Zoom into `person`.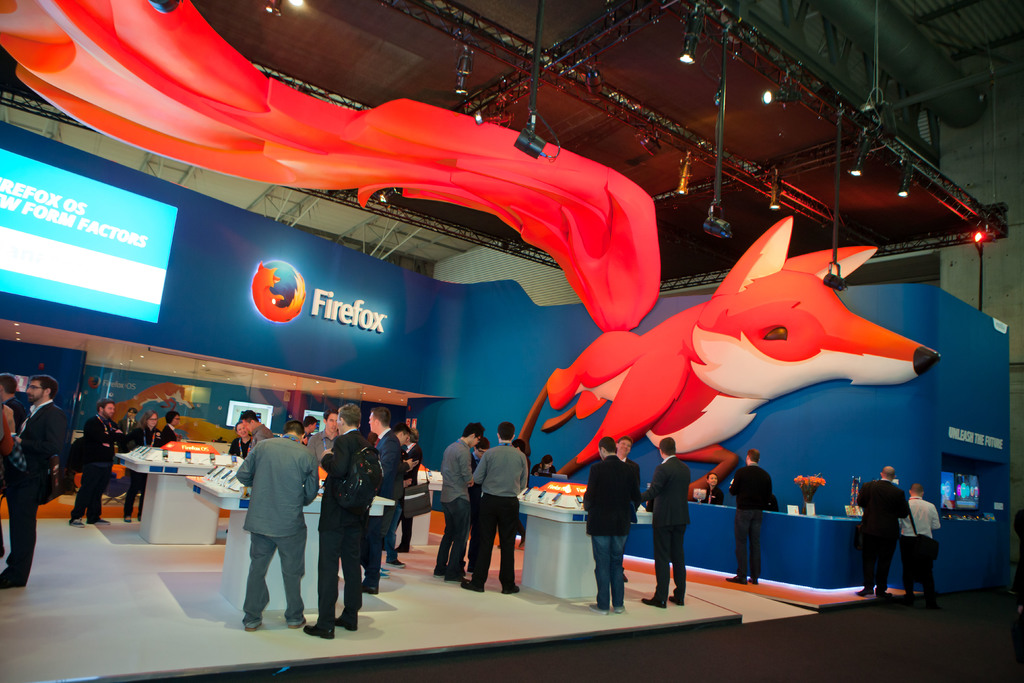
Zoom target: (x1=271, y1=402, x2=358, y2=633).
